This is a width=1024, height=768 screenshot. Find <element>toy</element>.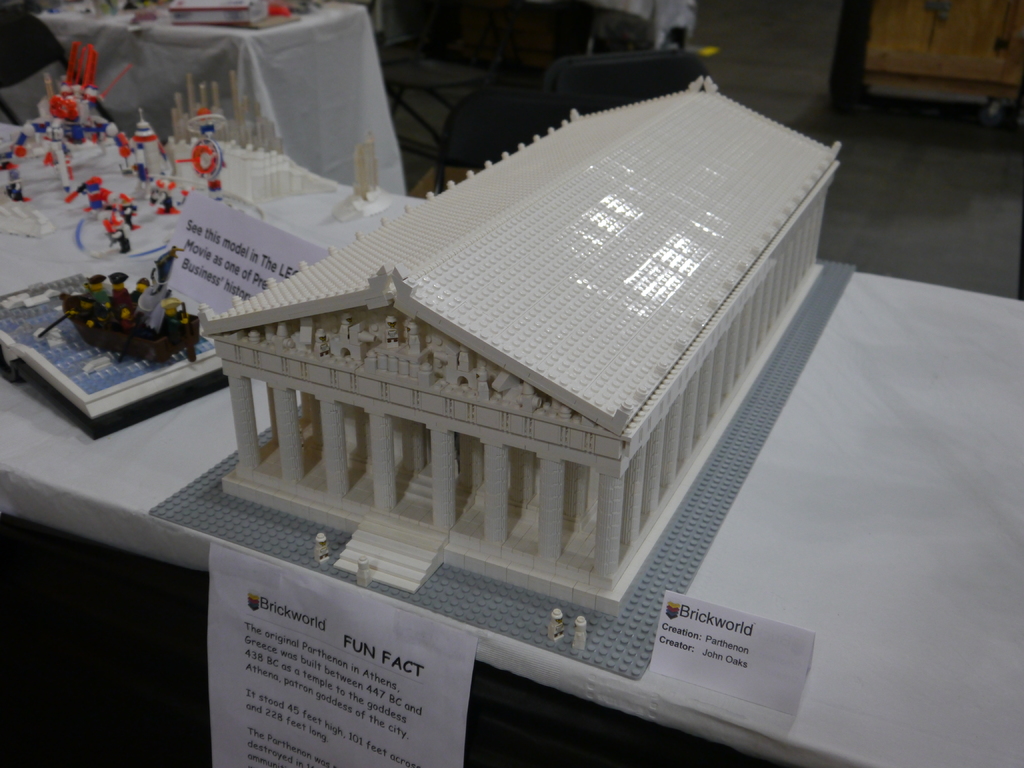
Bounding box: 64/268/115/326.
